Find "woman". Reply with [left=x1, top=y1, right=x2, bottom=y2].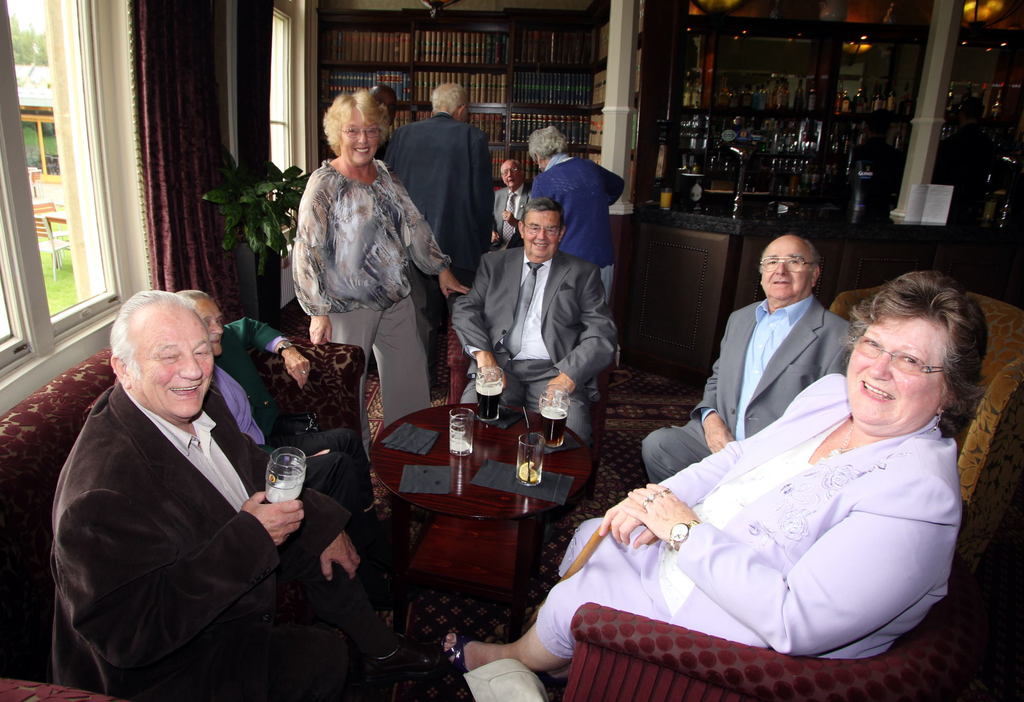
[left=522, top=129, right=624, bottom=313].
